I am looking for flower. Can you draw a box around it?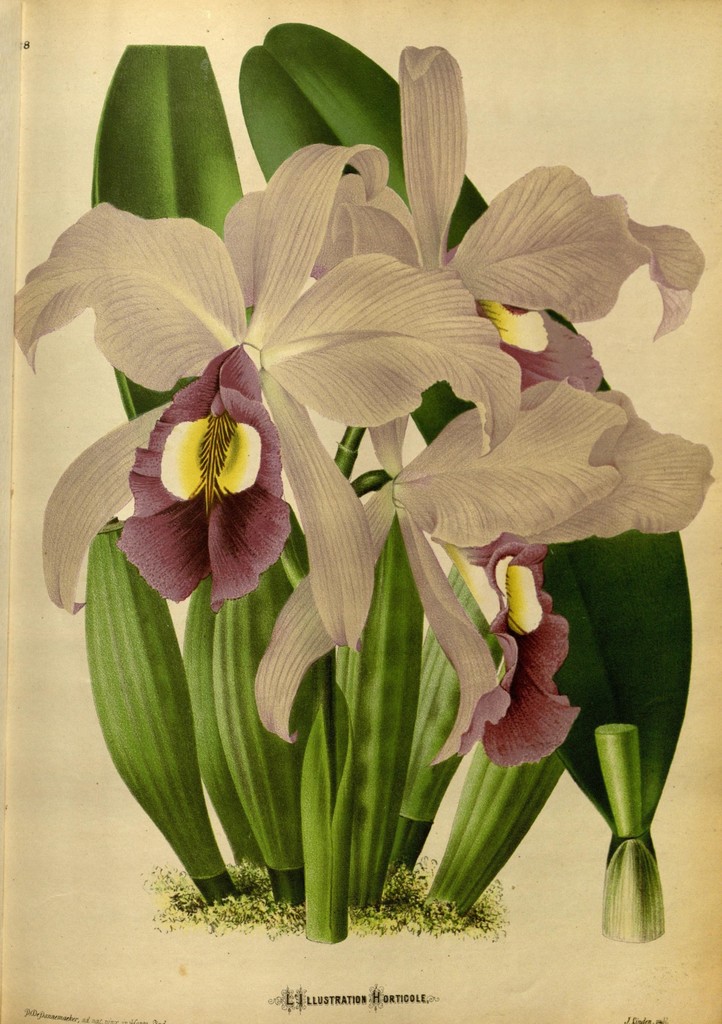
Sure, the bounding box is x1=116 y1=367 x2=293 y2=590.
